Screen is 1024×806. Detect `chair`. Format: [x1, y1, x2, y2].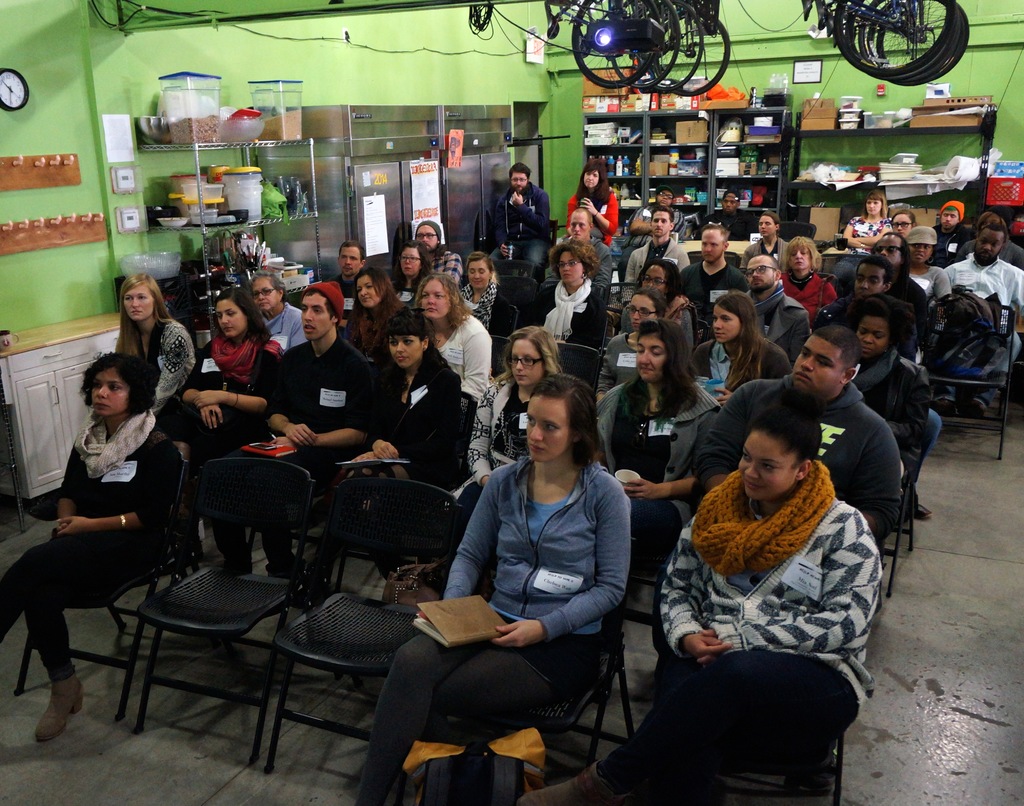
[822, 254, 873, 289].
